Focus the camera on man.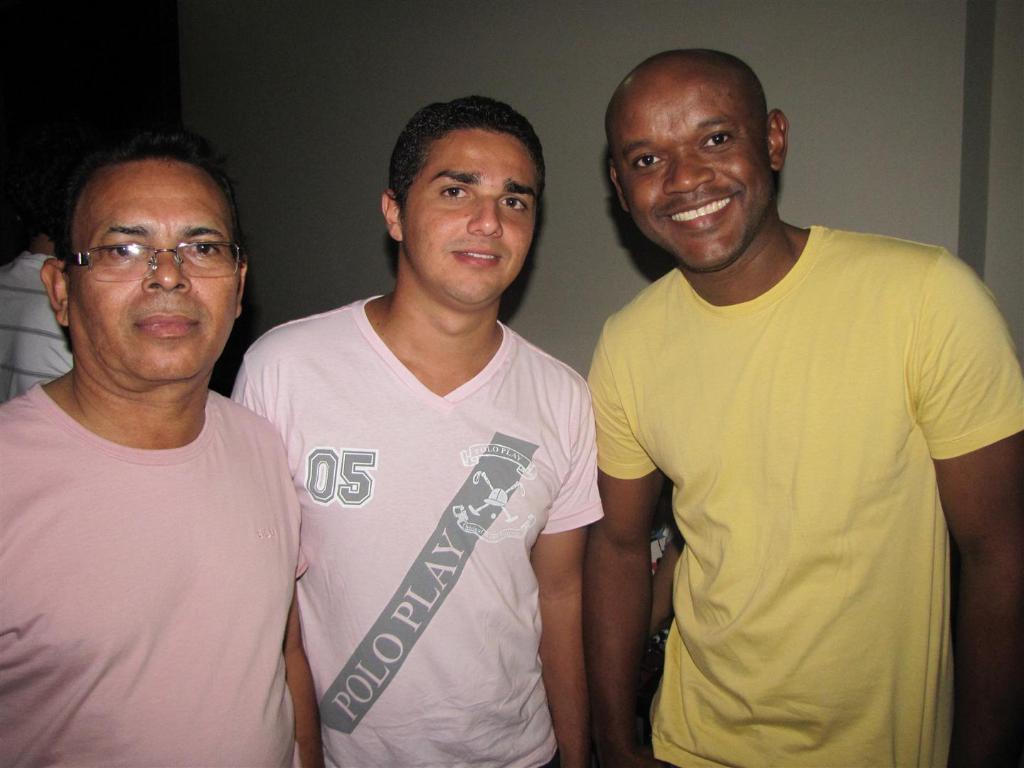
Focus region: (0, 135, 327, 764).
